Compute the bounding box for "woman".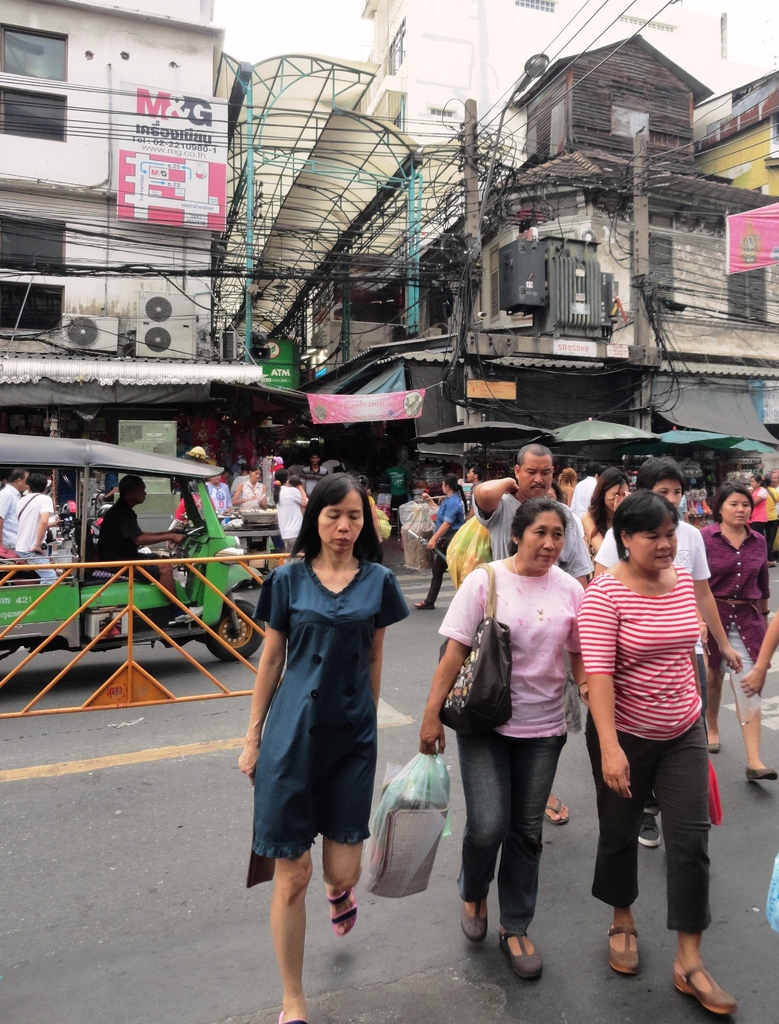
x1=232 y1=461 x2=271 y2=513.
